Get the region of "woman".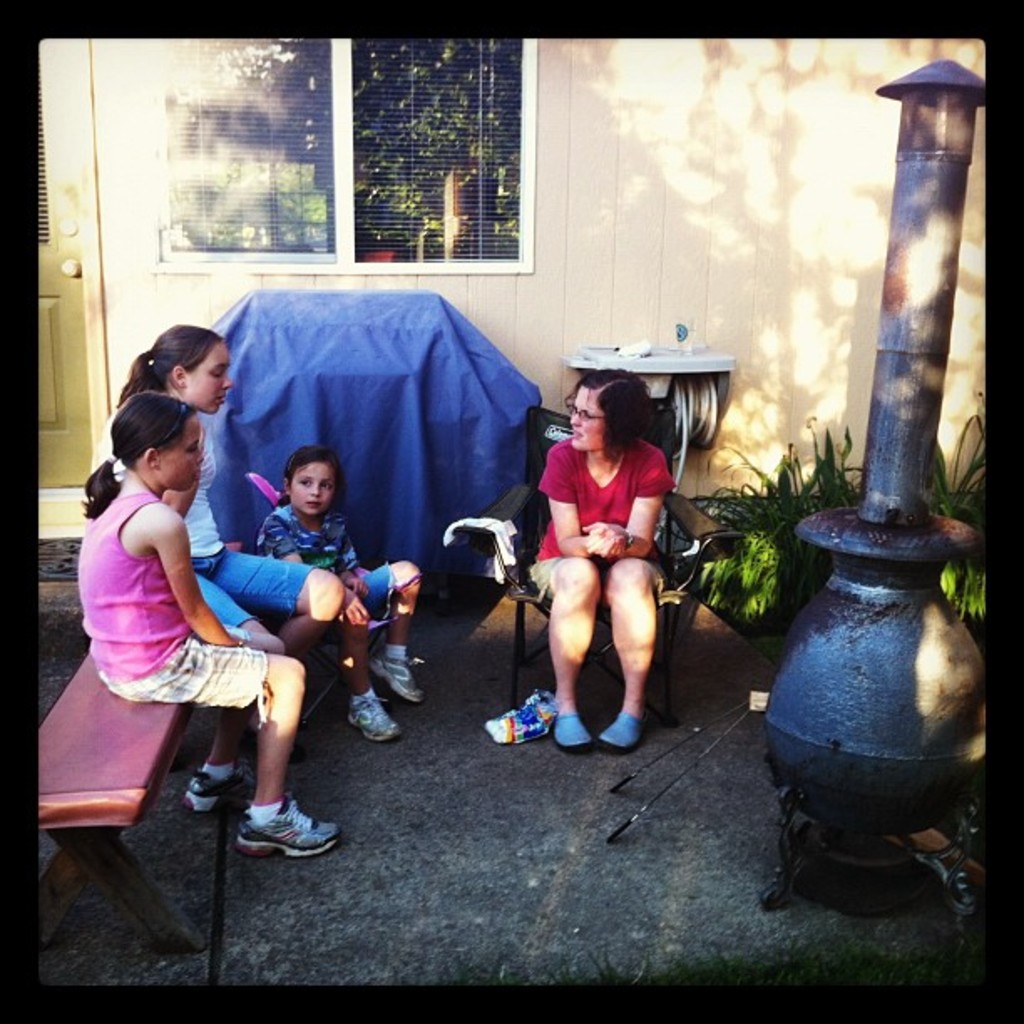
(x1=534, y1=356, x2=704, y2=748).
